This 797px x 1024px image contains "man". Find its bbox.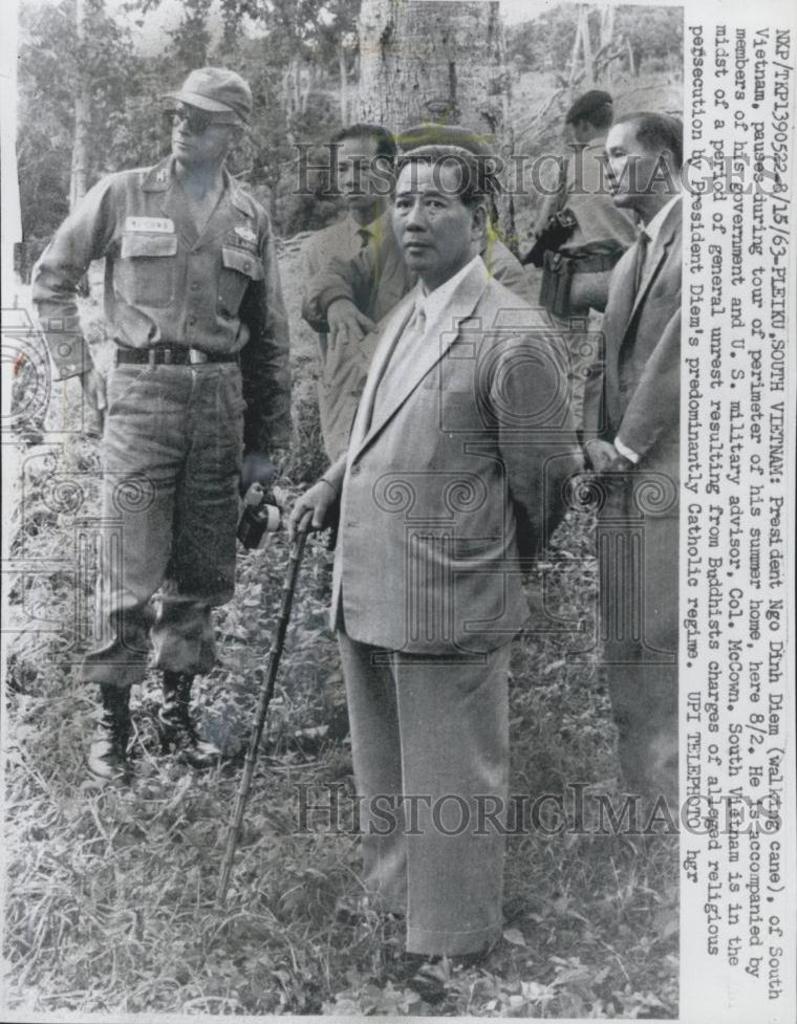
x1=283, y1=118, x2=389, y2=357.
